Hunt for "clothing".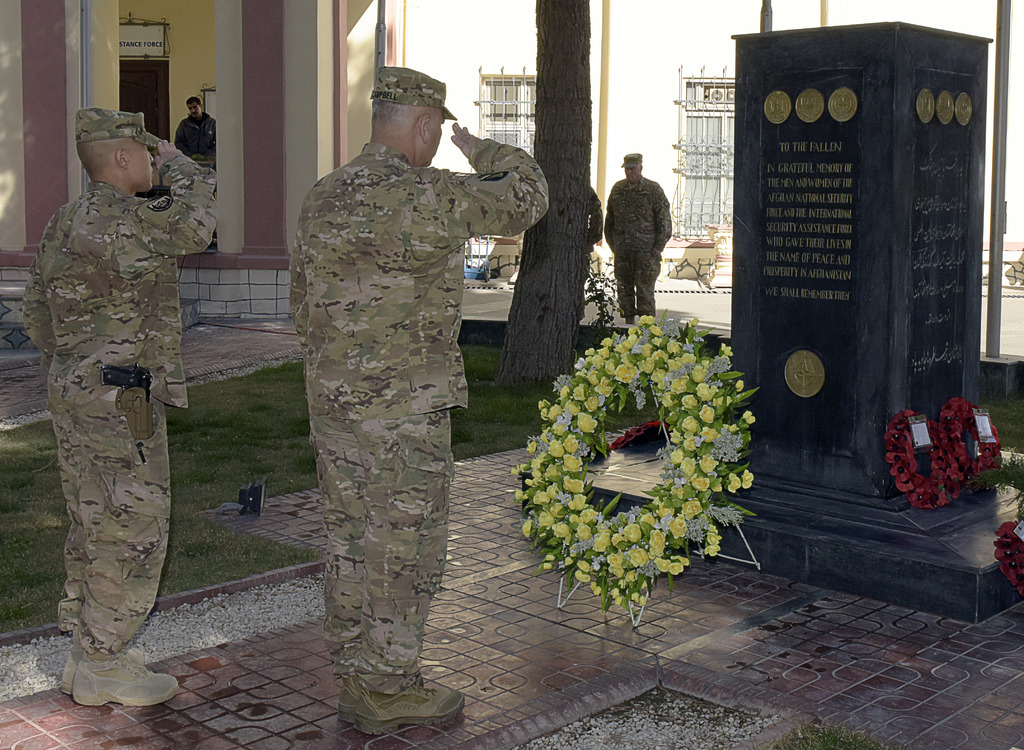
Hunted down at <bbox>17, 160, 214, 661</bbox>.
